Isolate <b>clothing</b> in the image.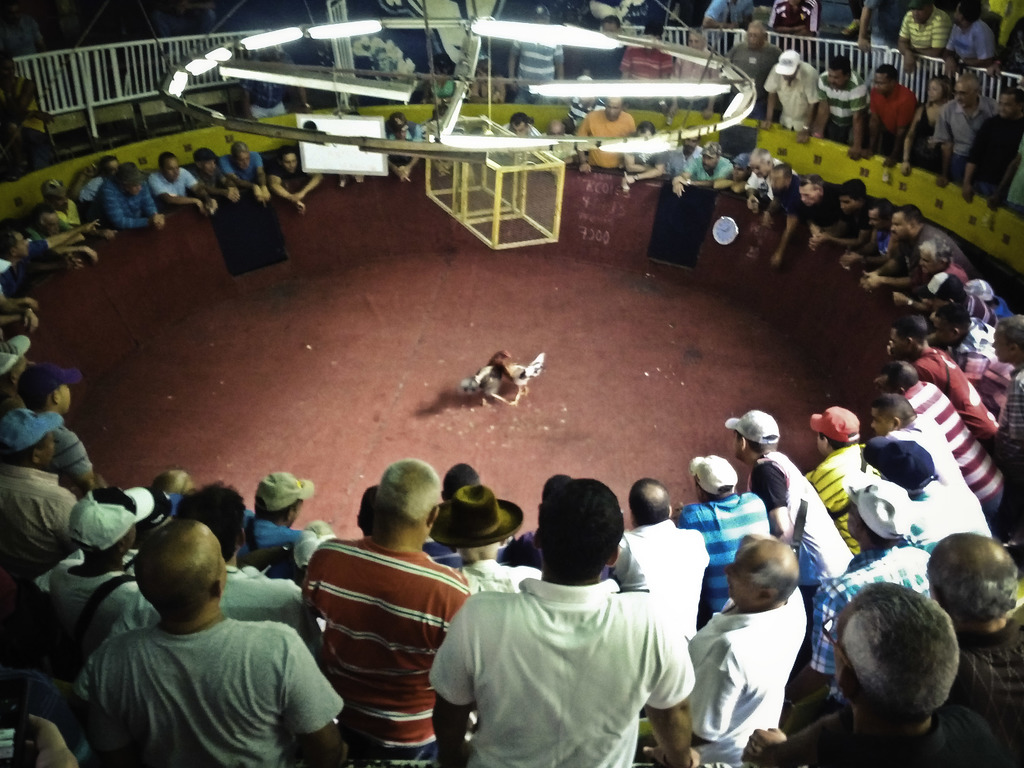
Isolated region: bbox(911, 223, 975, 276).
